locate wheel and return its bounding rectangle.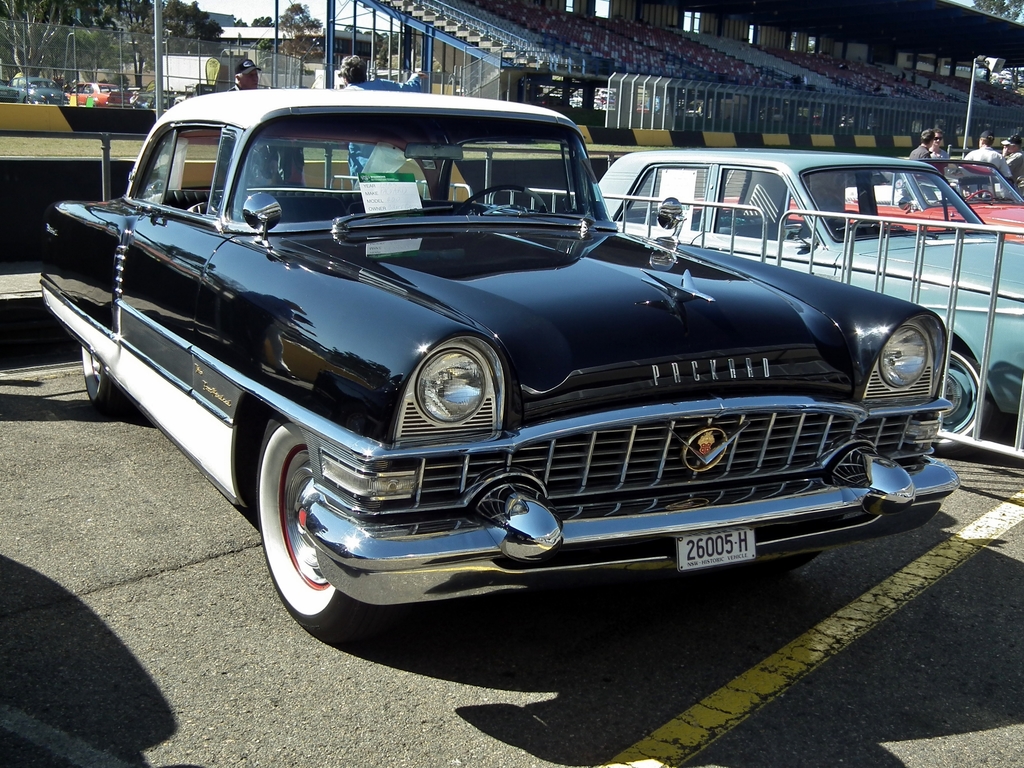
964,189,996,200.
